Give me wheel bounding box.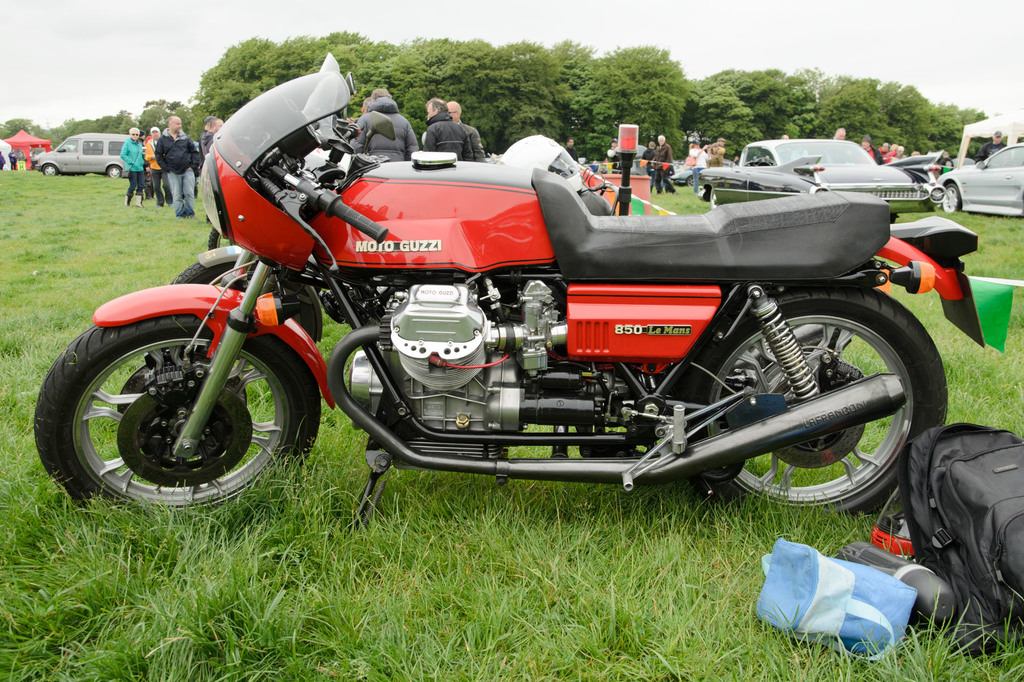
[x1=170, y1=258, x2=316, y2=345].
